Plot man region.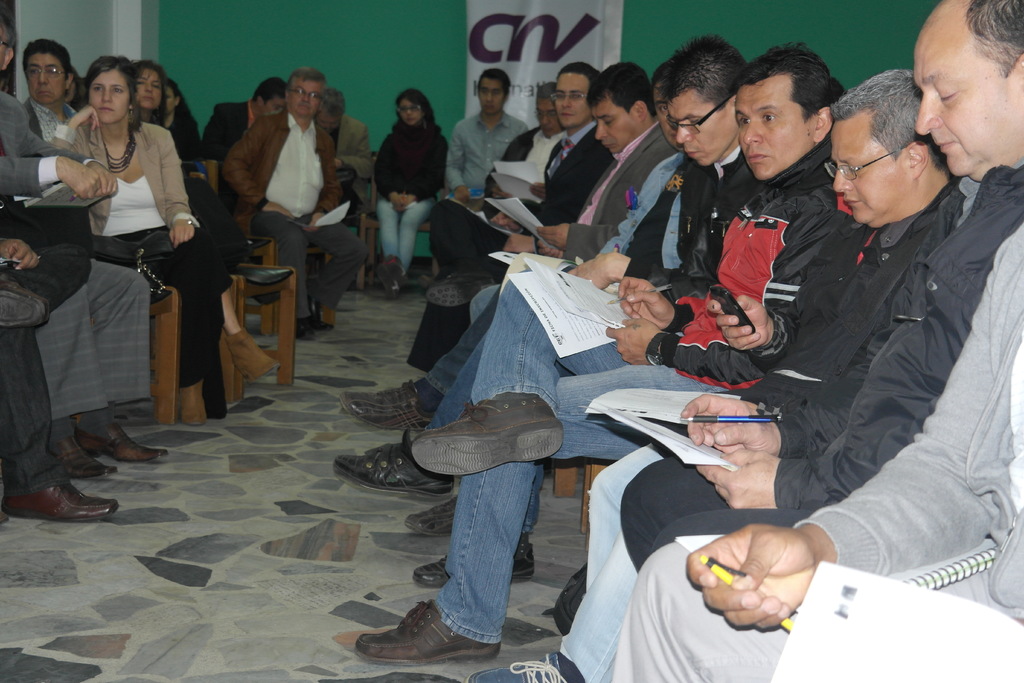
Plotted at left=227, top=60, right=358, bottom=327.
